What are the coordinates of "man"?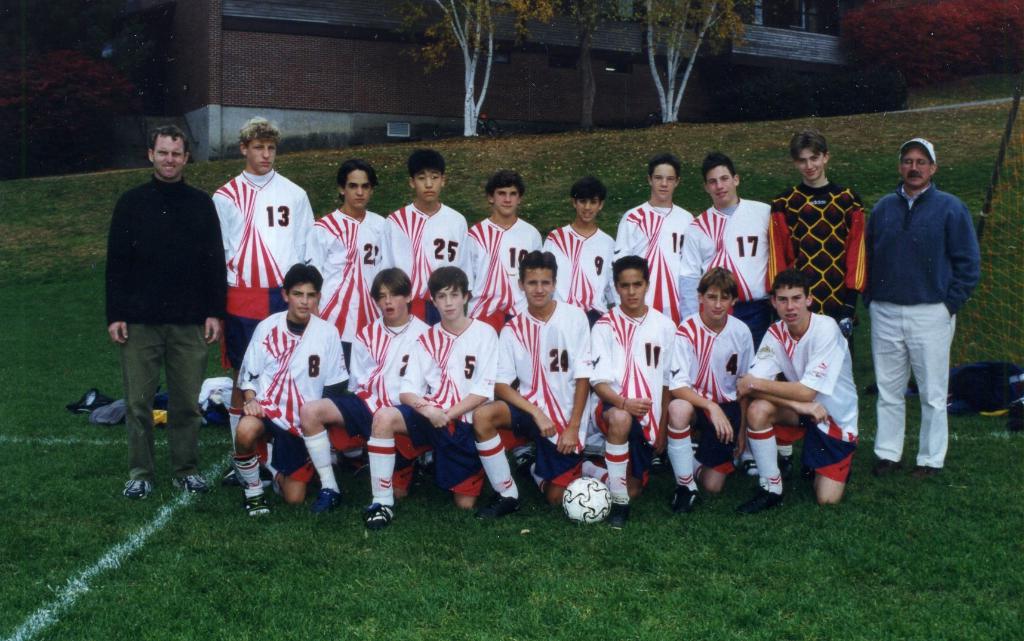
Rect(91, 125, 214, 494).
